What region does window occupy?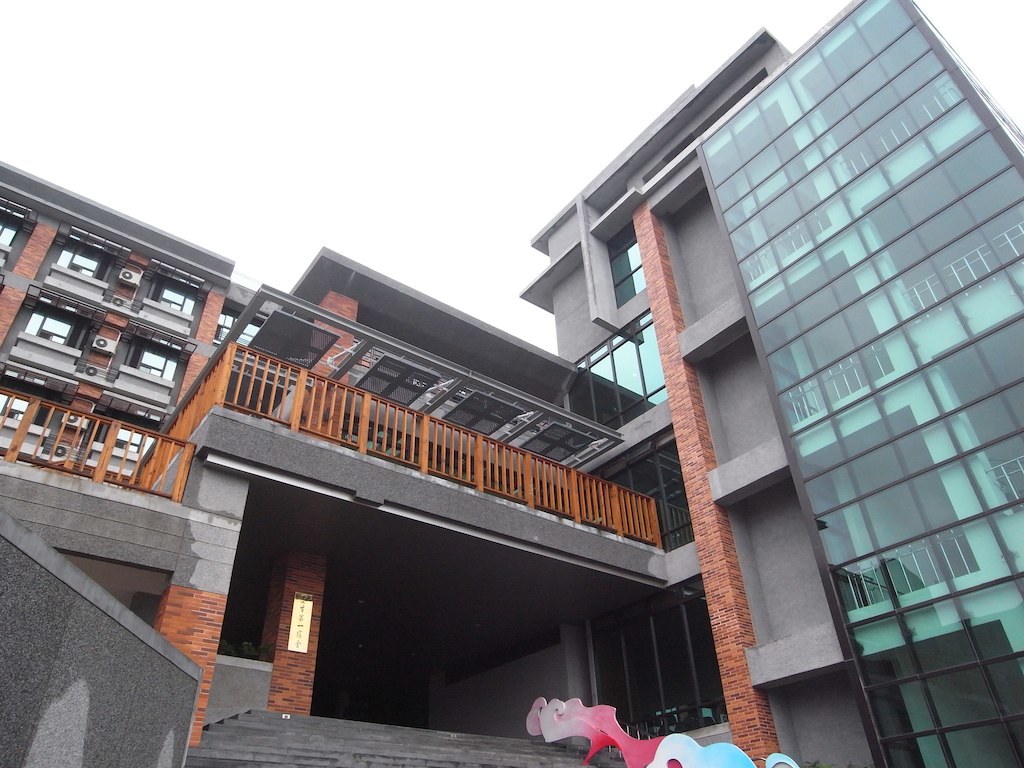
locate(0, 221, 15, 248).
